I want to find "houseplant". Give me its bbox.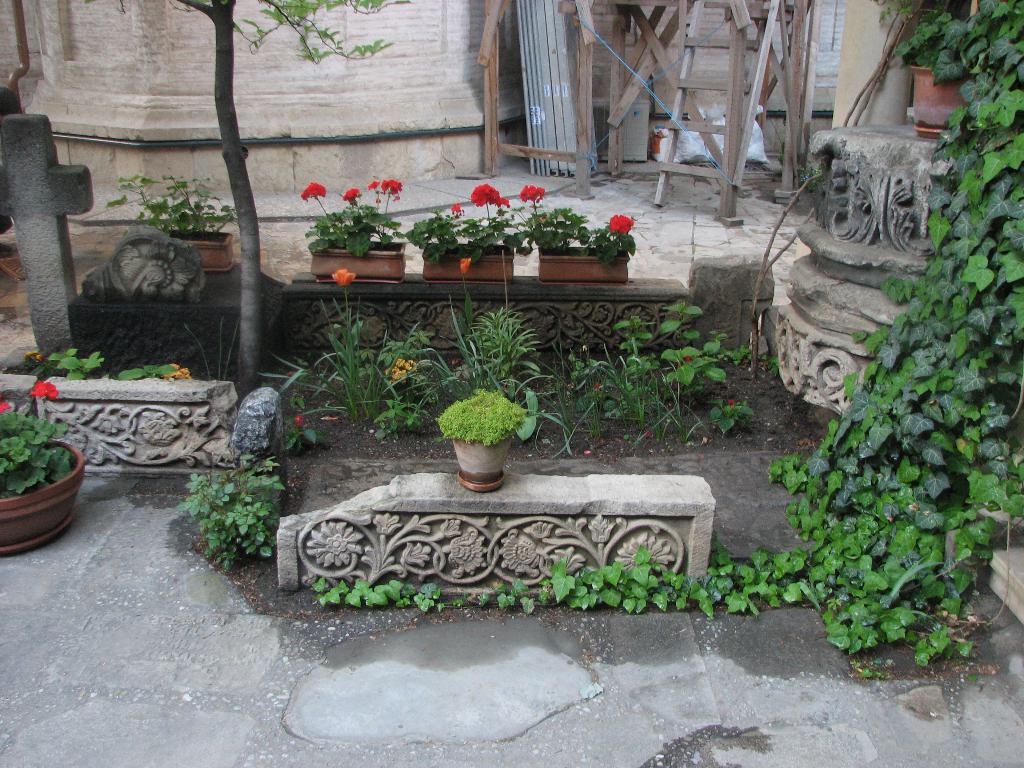
(302, 177, 412, 282).
